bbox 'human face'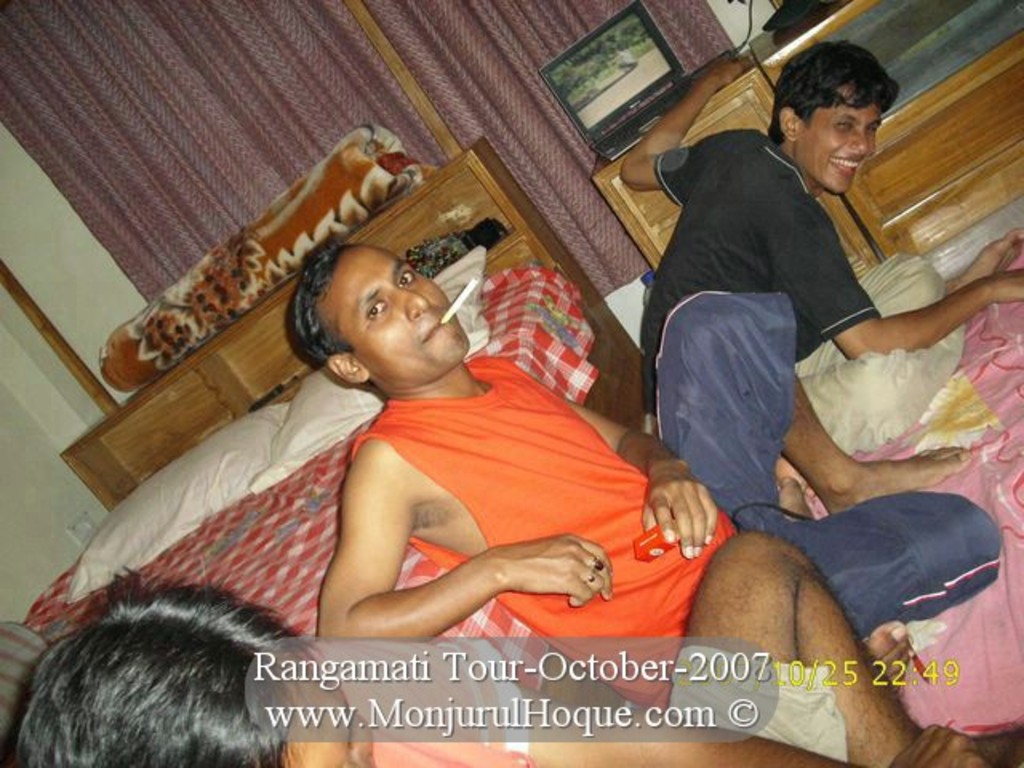
(317,238,469,387)
